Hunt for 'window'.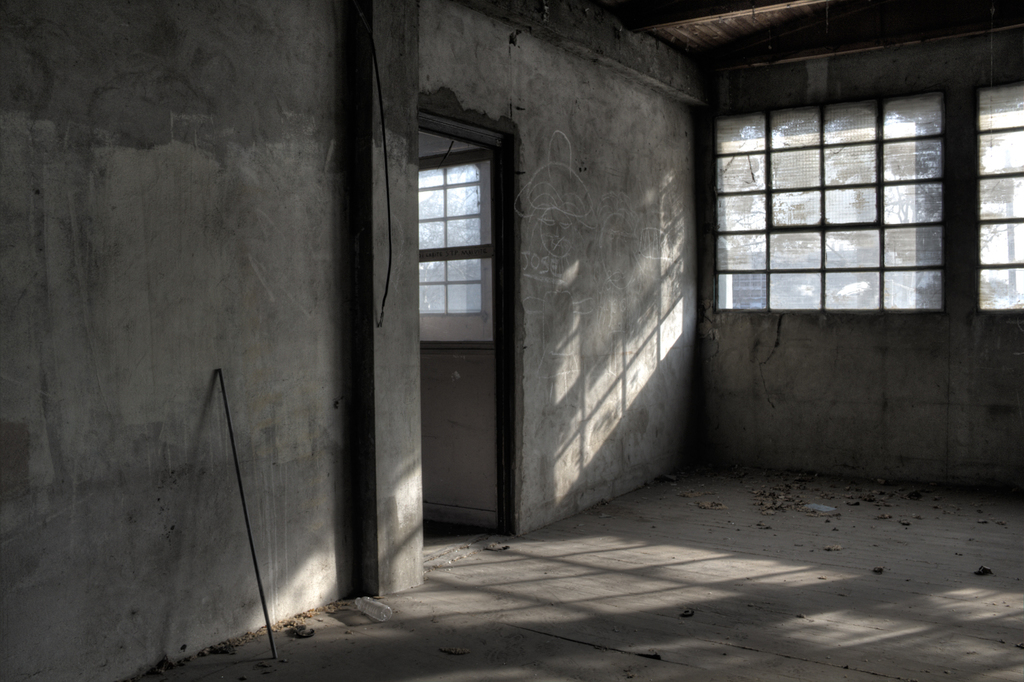
Hunted down at x1=976, y1=79, x2=1023, y2=309.
